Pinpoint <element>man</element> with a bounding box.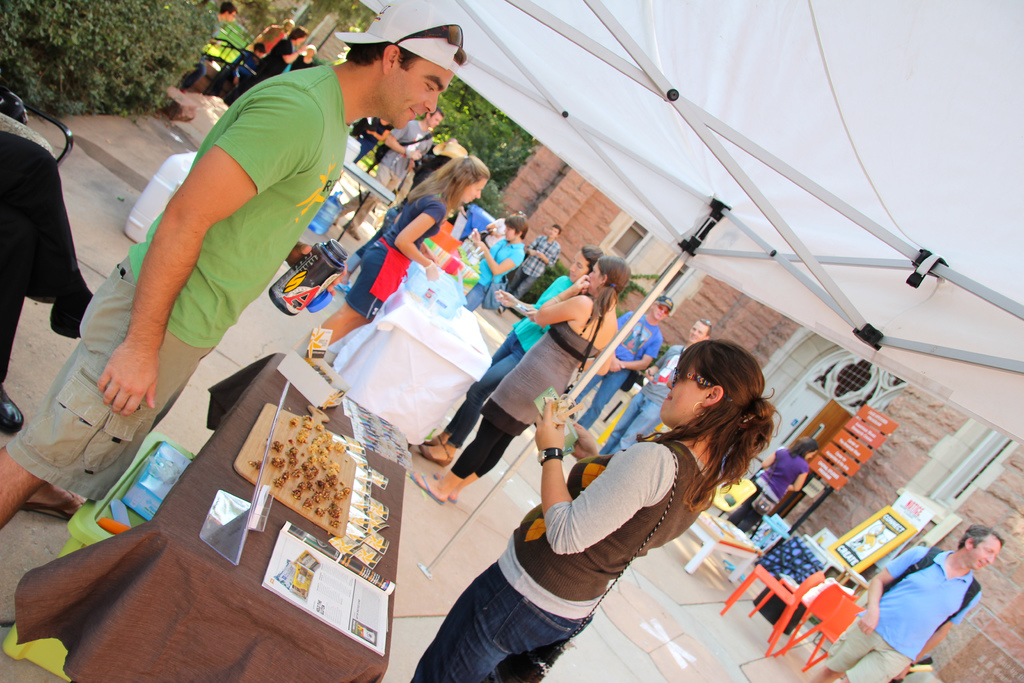
{"left": 585, "top": 298, "right": 674, "bottom": 431}.
